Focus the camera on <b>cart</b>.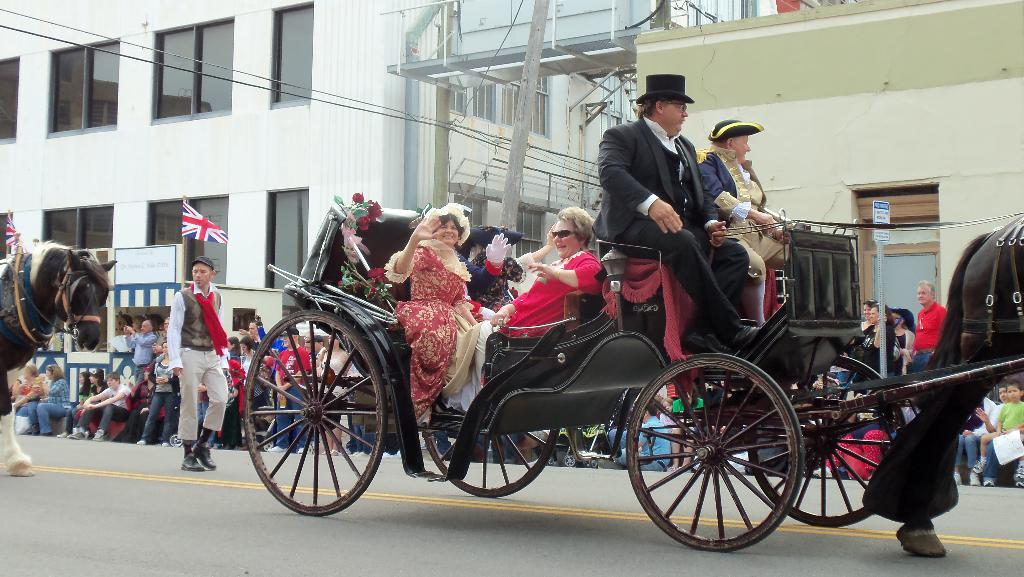
Focus region: crop(240, 199, 1023, 555).
